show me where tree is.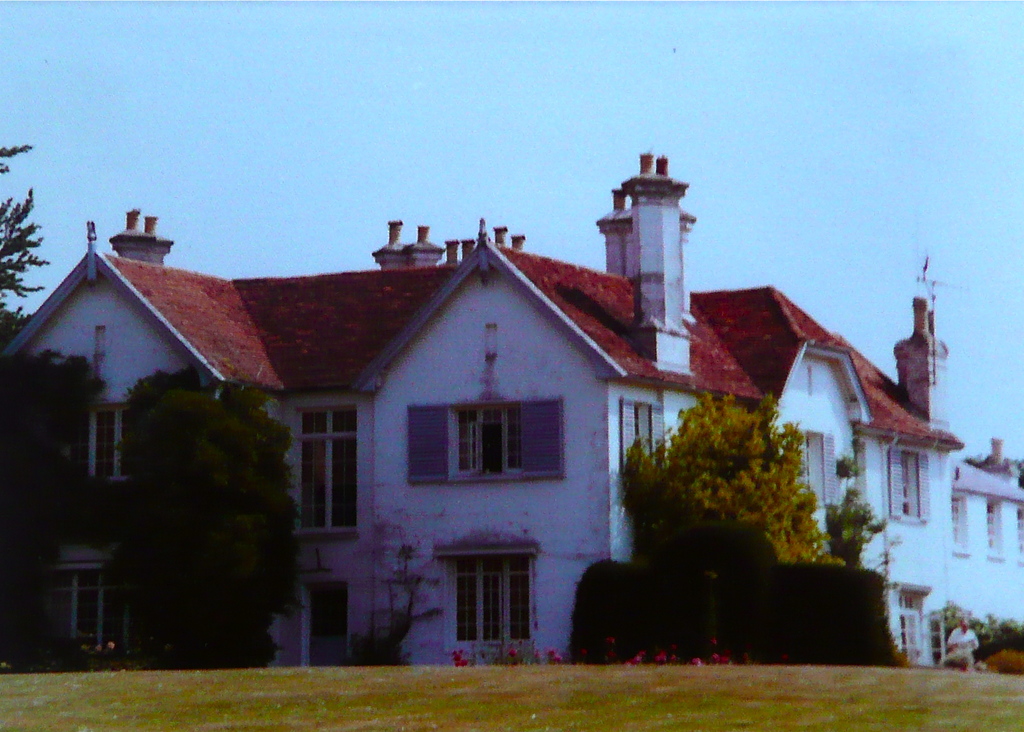
tree is at detection(911, 603, 1023, 677).
